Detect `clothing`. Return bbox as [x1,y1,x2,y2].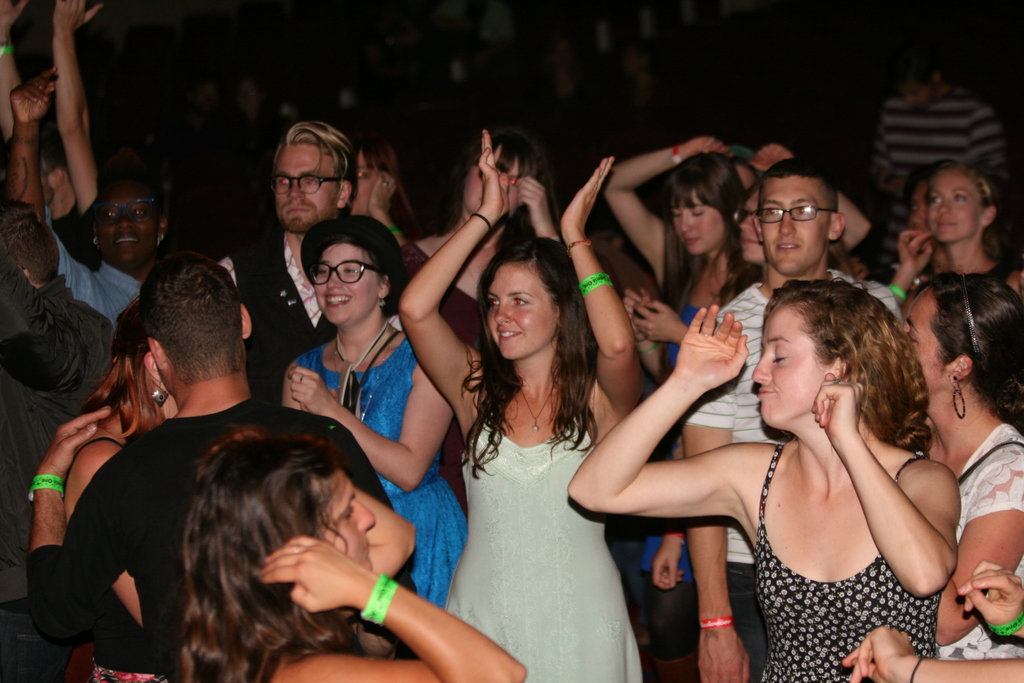
[58,397,416,682].
